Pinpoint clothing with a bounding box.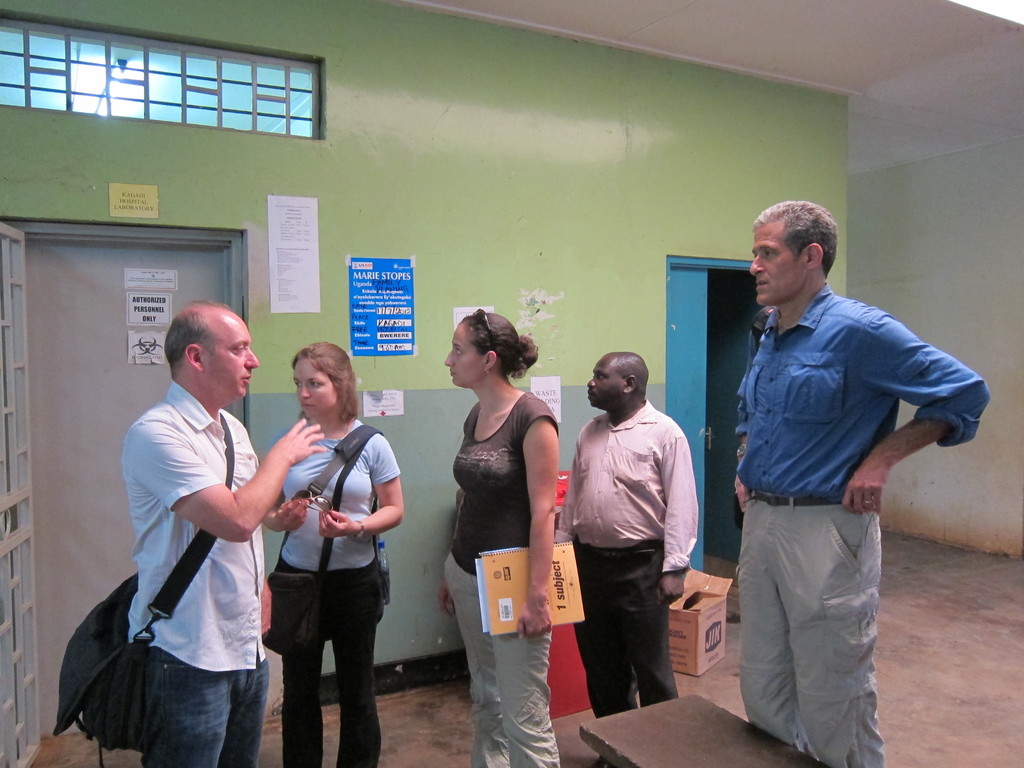
pyautogui.locateOnScreen(446, 388, 563, 767).
